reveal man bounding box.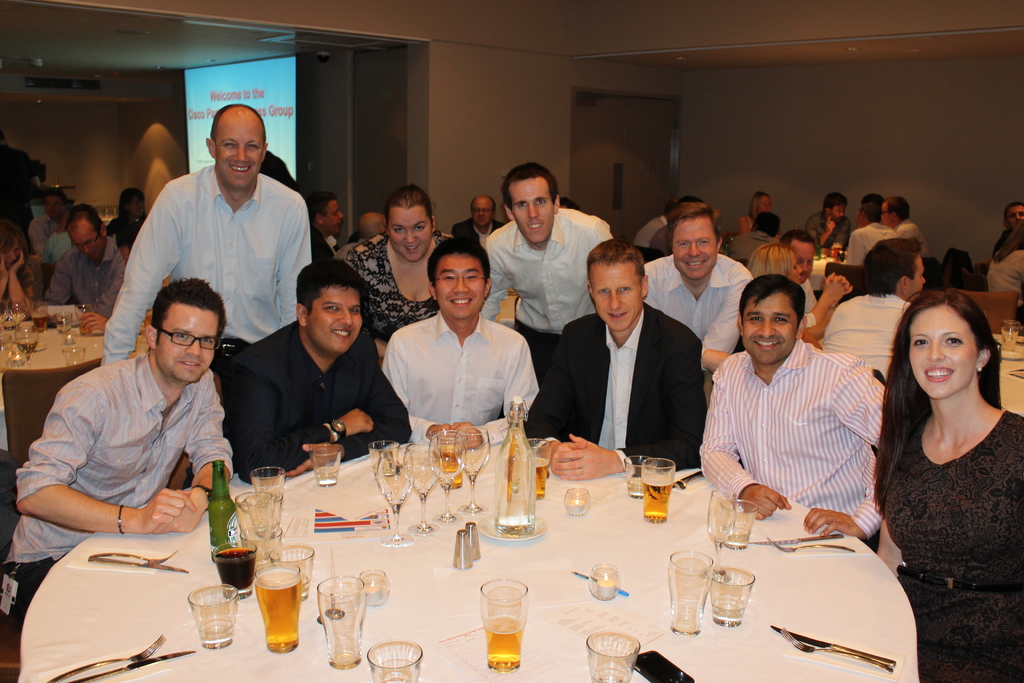
Revealed: crop(701, 276, 884, 554).
